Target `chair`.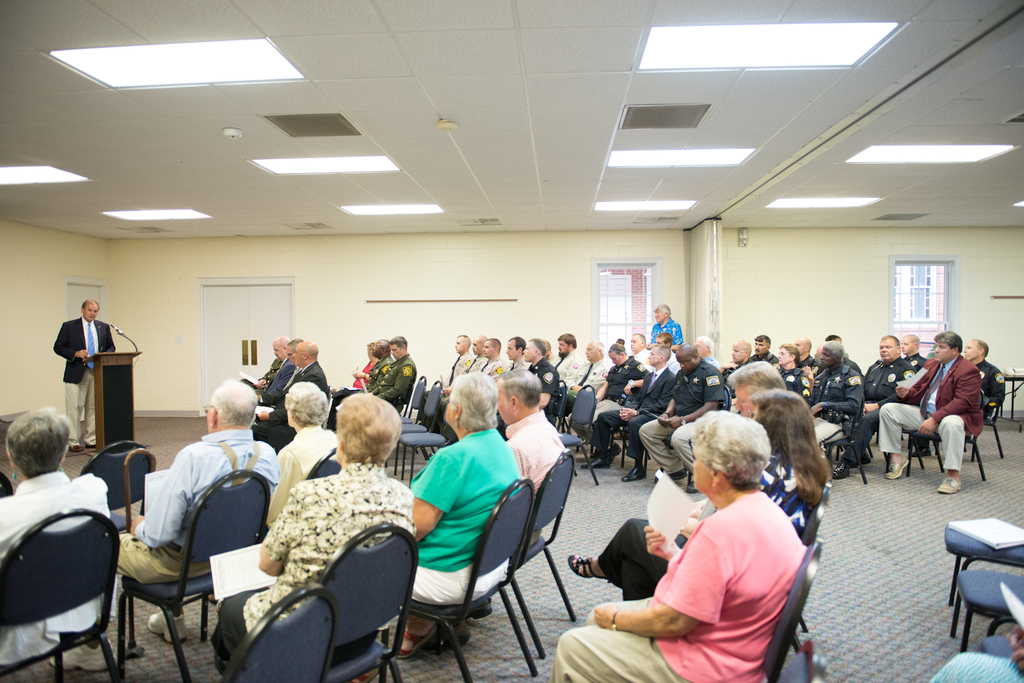
Target region: detection(220, 519, 420, 682).
